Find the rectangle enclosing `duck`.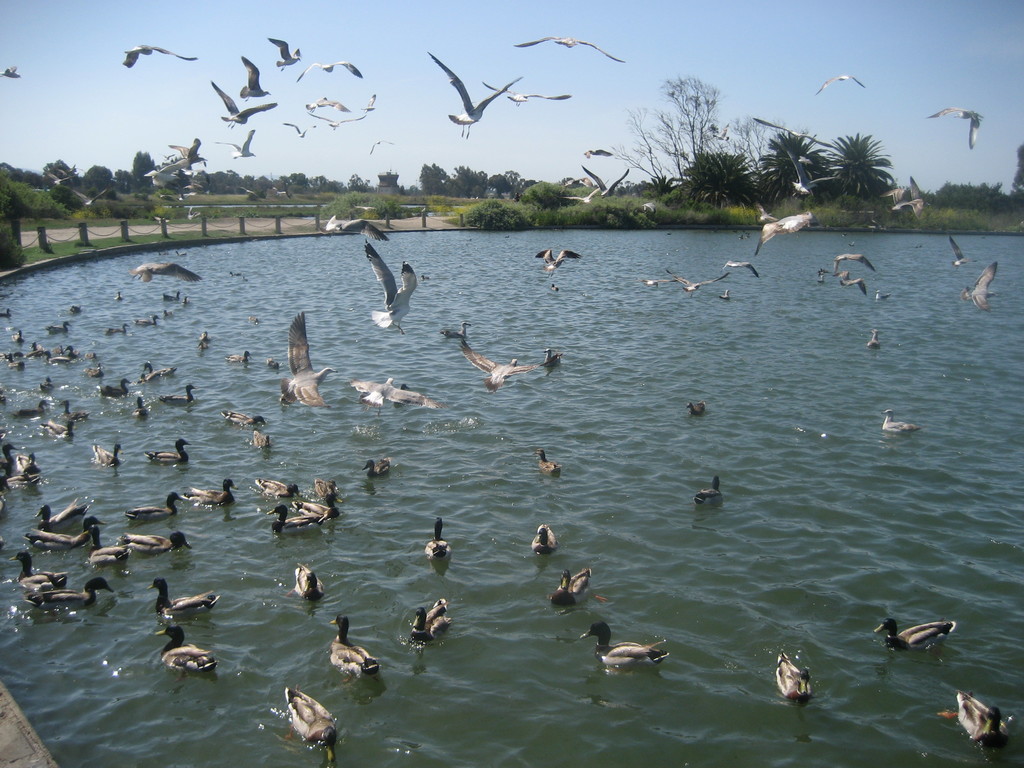
<box>13,450,41,474</box>.
